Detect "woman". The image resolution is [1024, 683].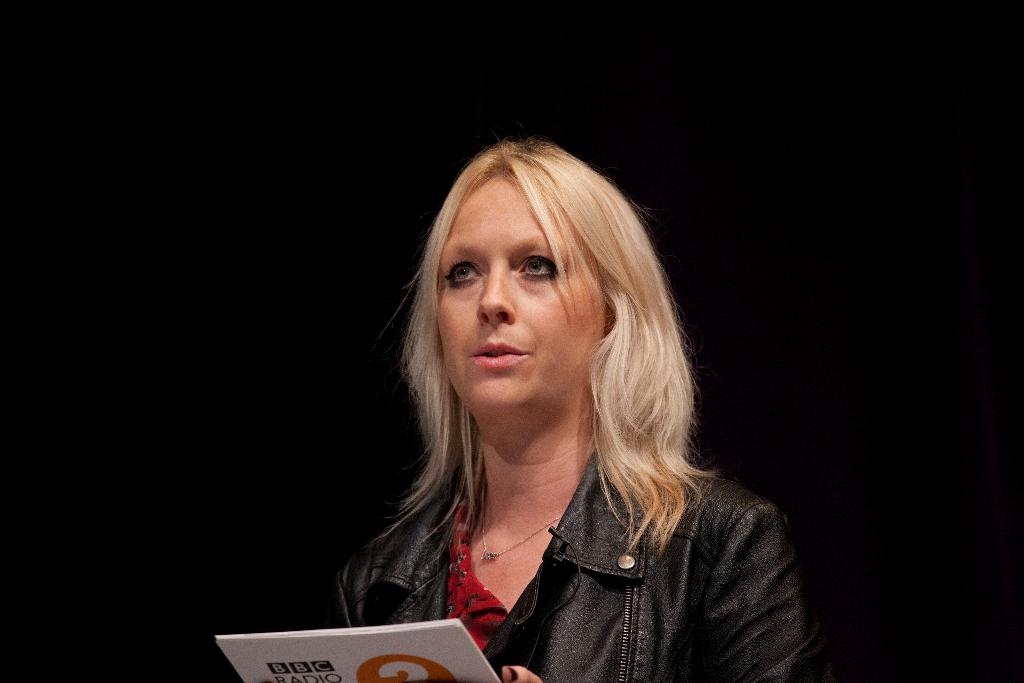
<box>321,115,810,668</box>.
